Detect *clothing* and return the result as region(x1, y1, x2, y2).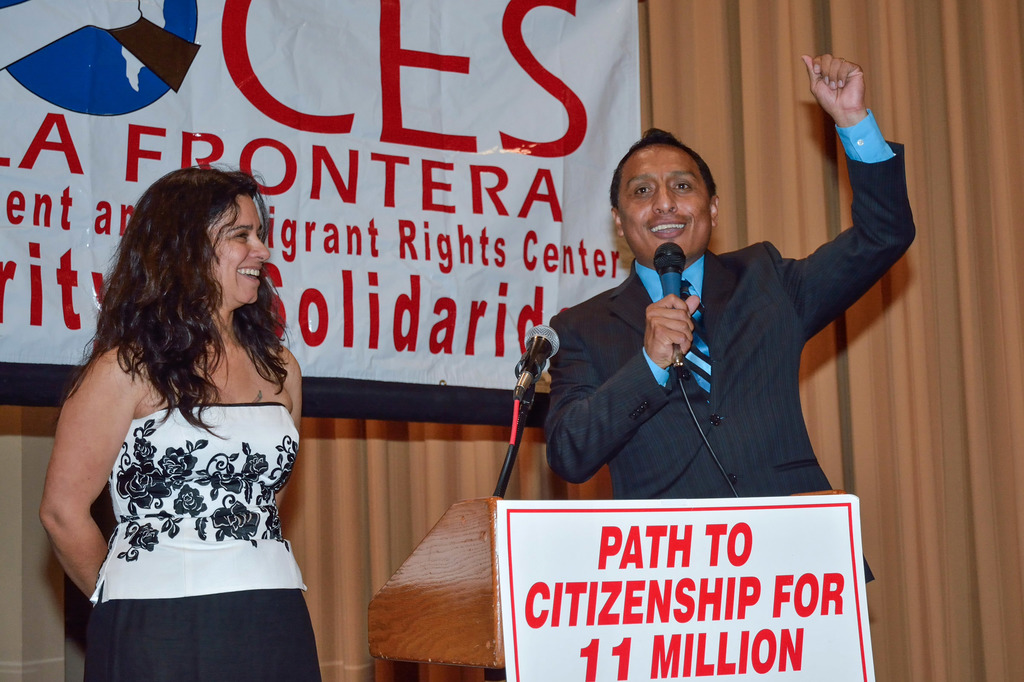
region(87, 402, 321, 681).
